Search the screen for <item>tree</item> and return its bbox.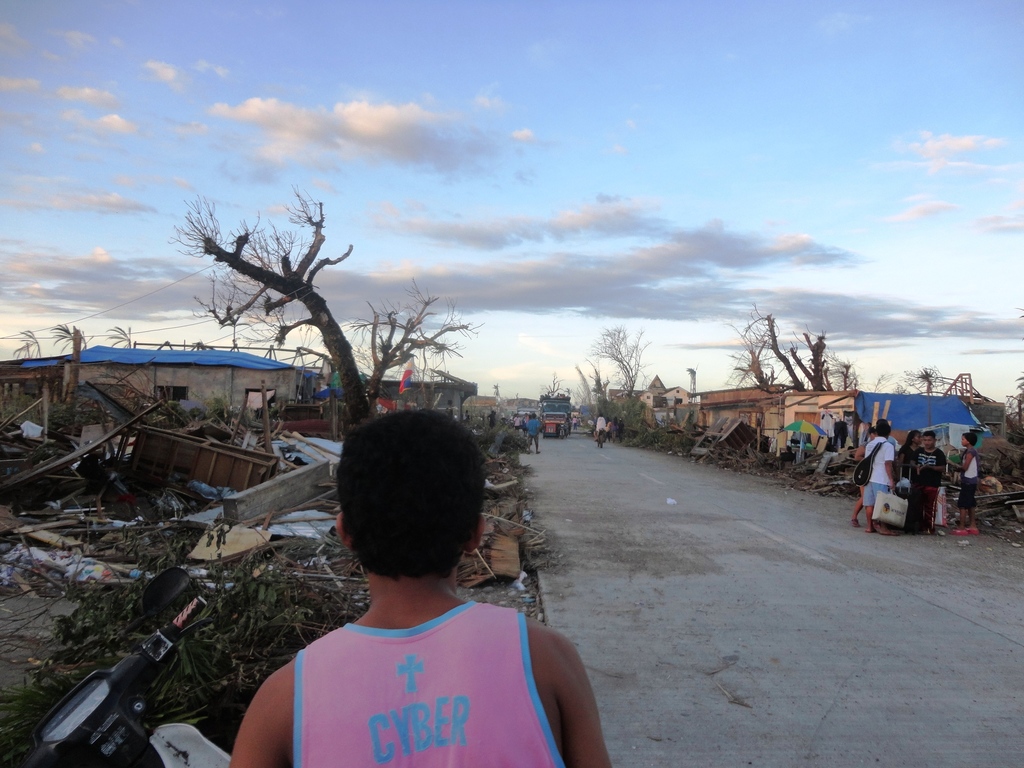
Found: (x1=580, y1=324, x2=654, y2=404).
